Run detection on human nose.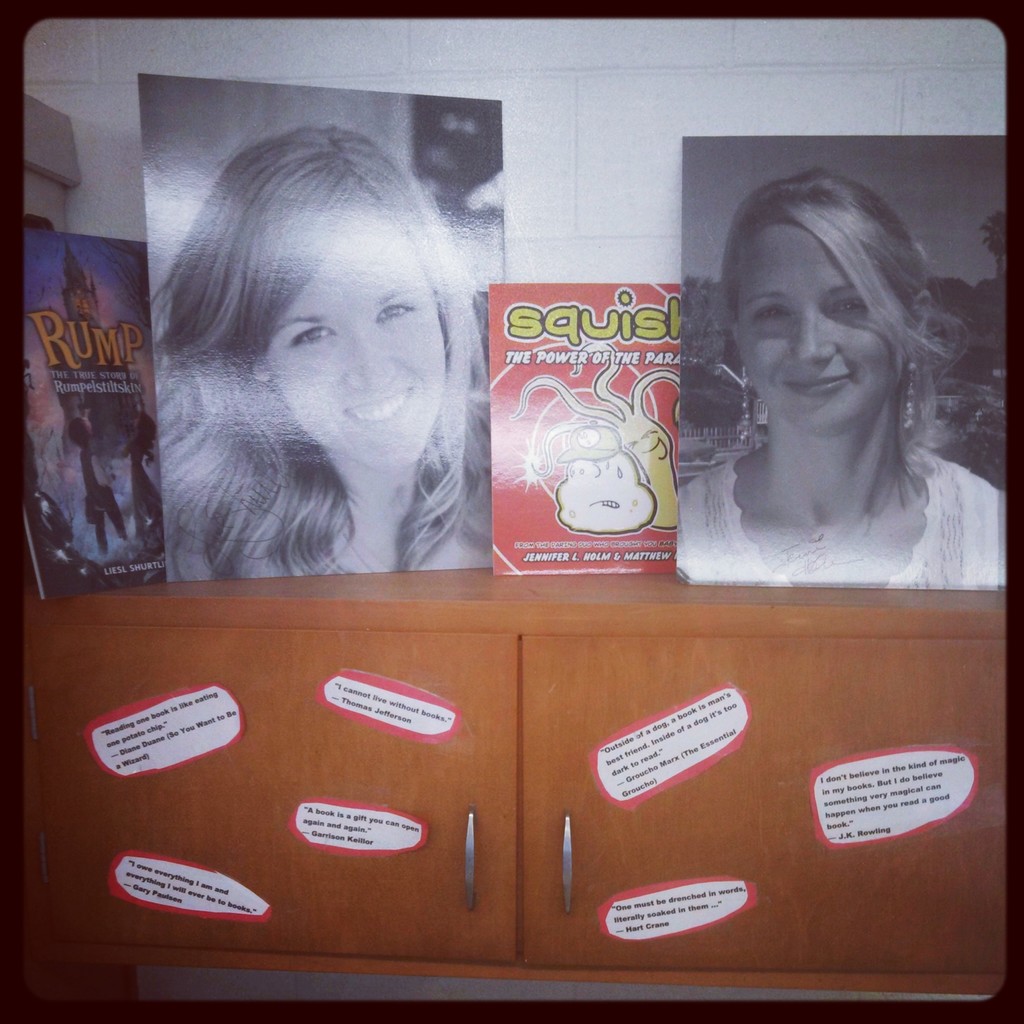
Result: 348:324:398:392.
